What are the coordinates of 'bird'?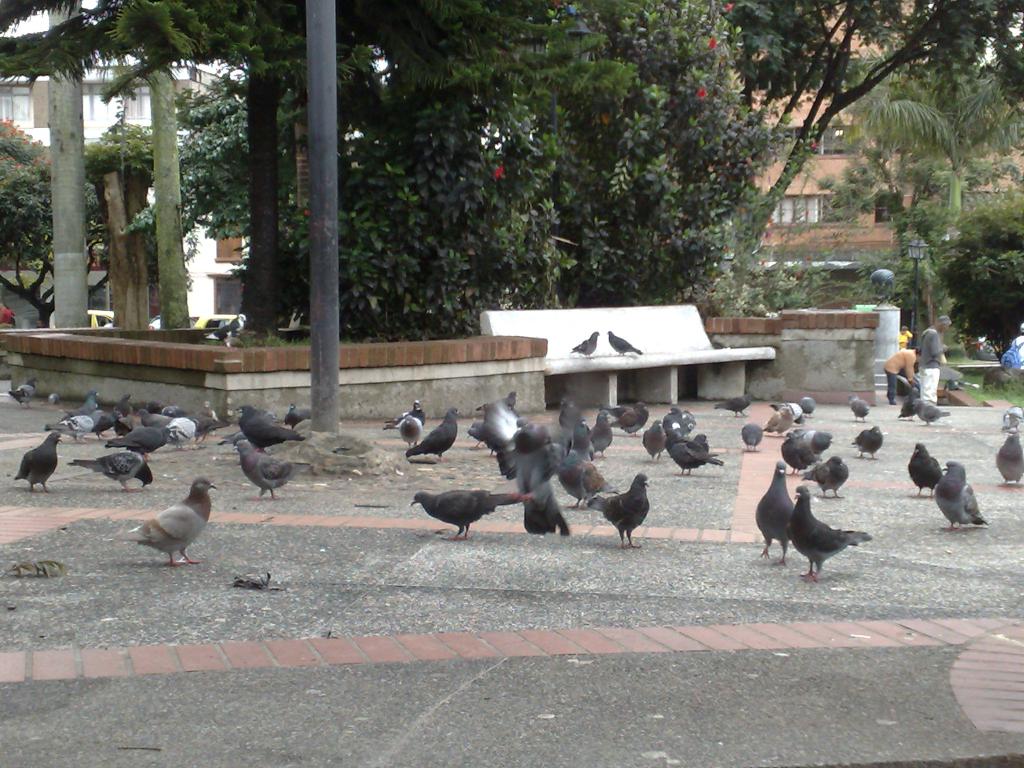
895:384:919:420.
